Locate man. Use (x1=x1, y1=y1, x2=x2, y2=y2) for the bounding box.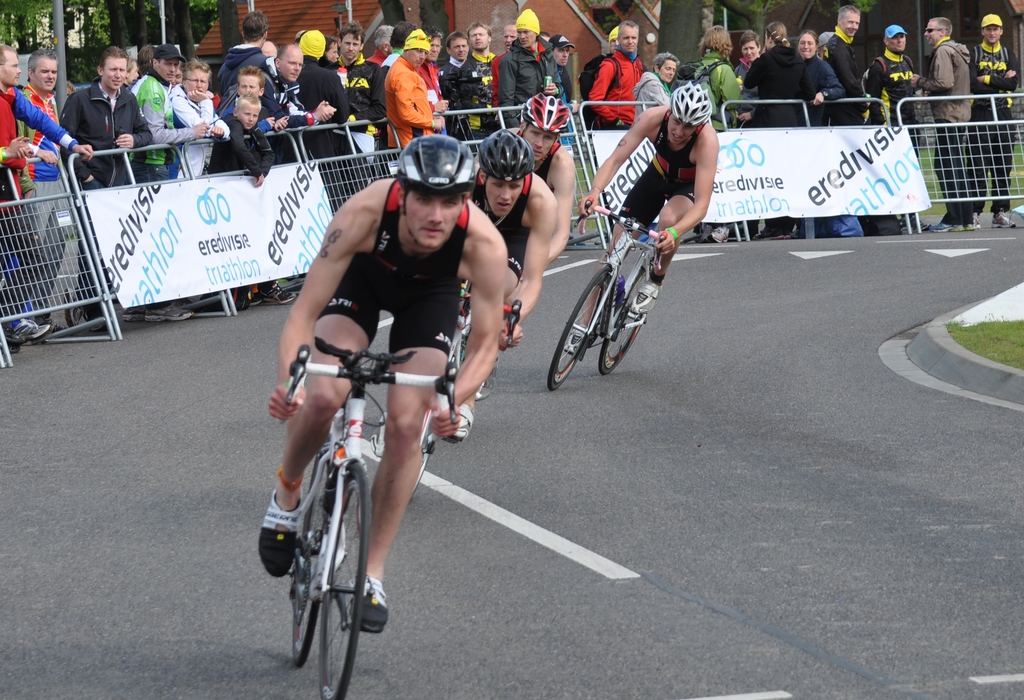
(x1=966, y1=10, x2=1023, y2=233).
